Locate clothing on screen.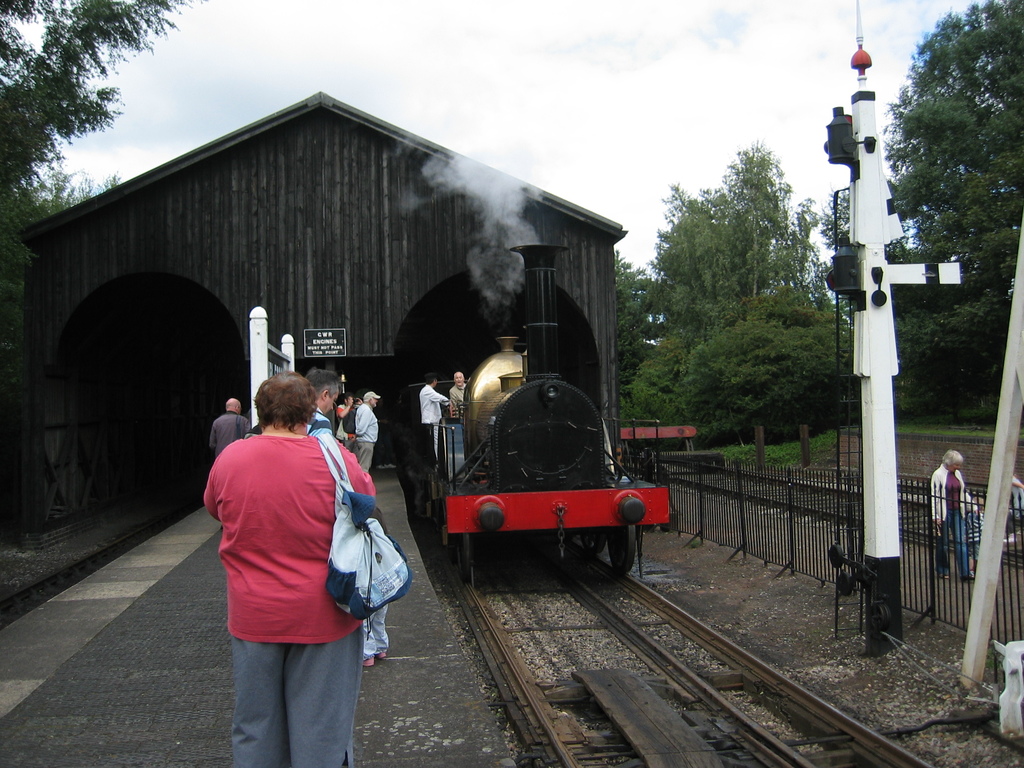
On screen at (x1=307, y1=408, x2=333, y2=438).
